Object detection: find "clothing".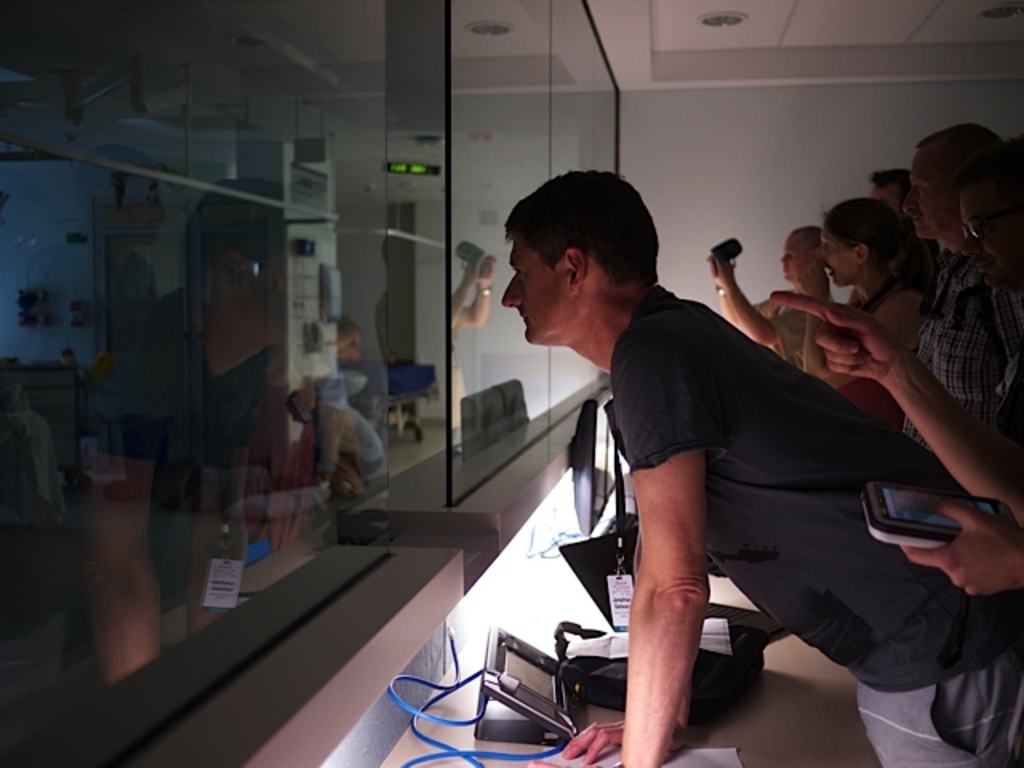
bbox(754, 293, 806, 374).
